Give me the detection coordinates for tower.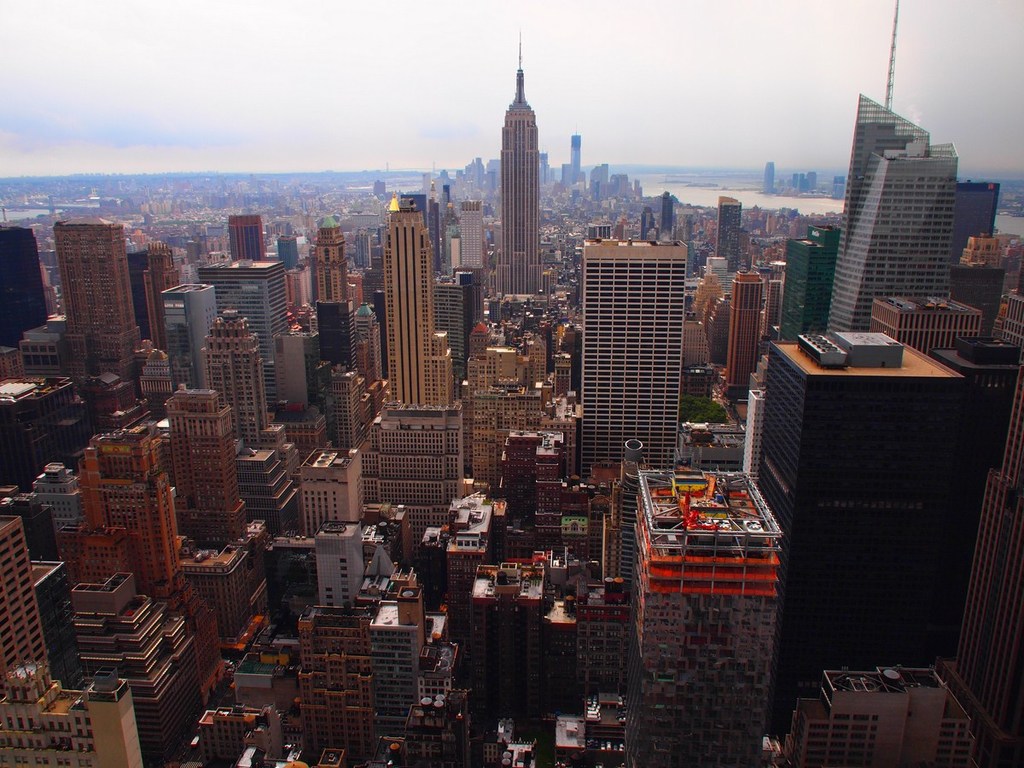
{"x1": 295, "y1": 602, "x2": 378, "y2": 767}.
